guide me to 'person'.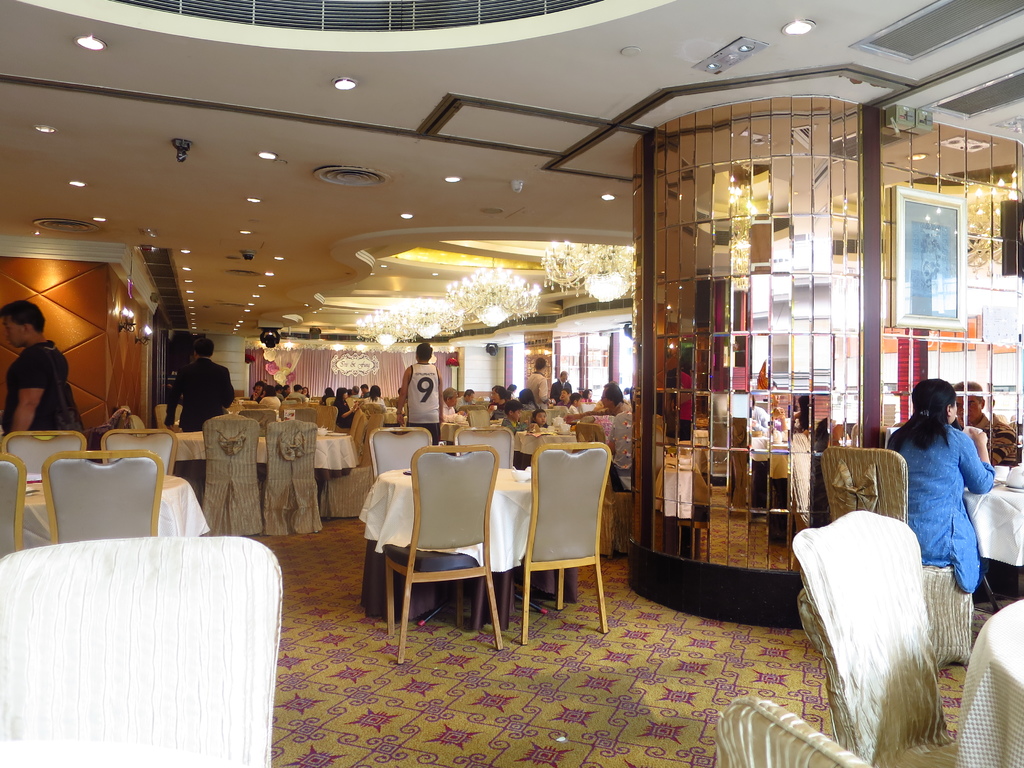
Guidance: bbox=[334, 392, 362, 424].
